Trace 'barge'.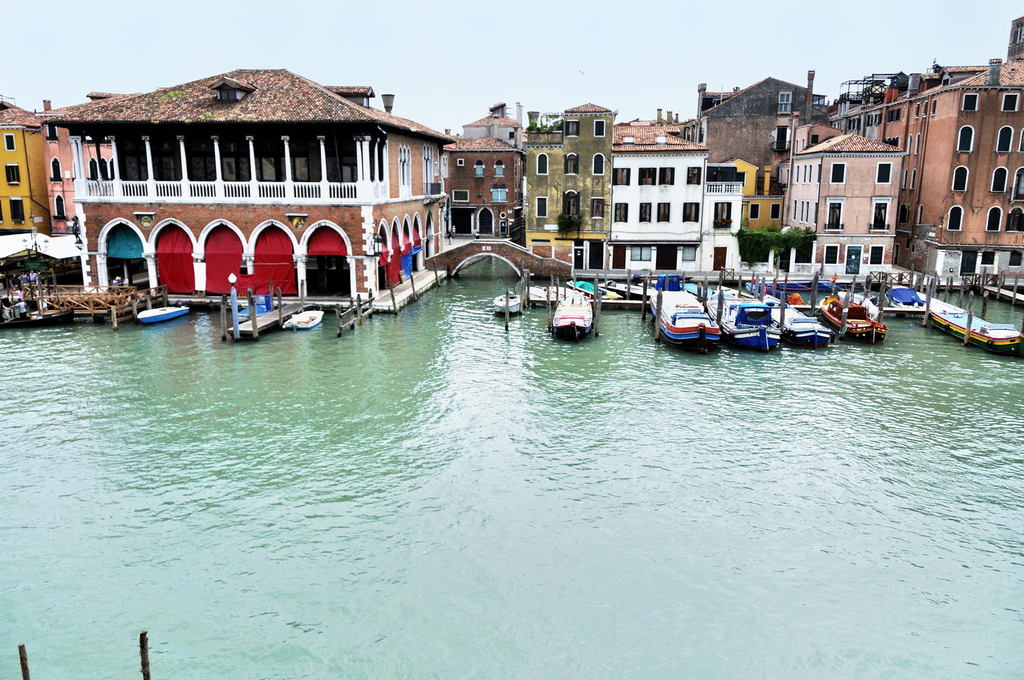
Traced to bbox(0, 307, 74, 328).
